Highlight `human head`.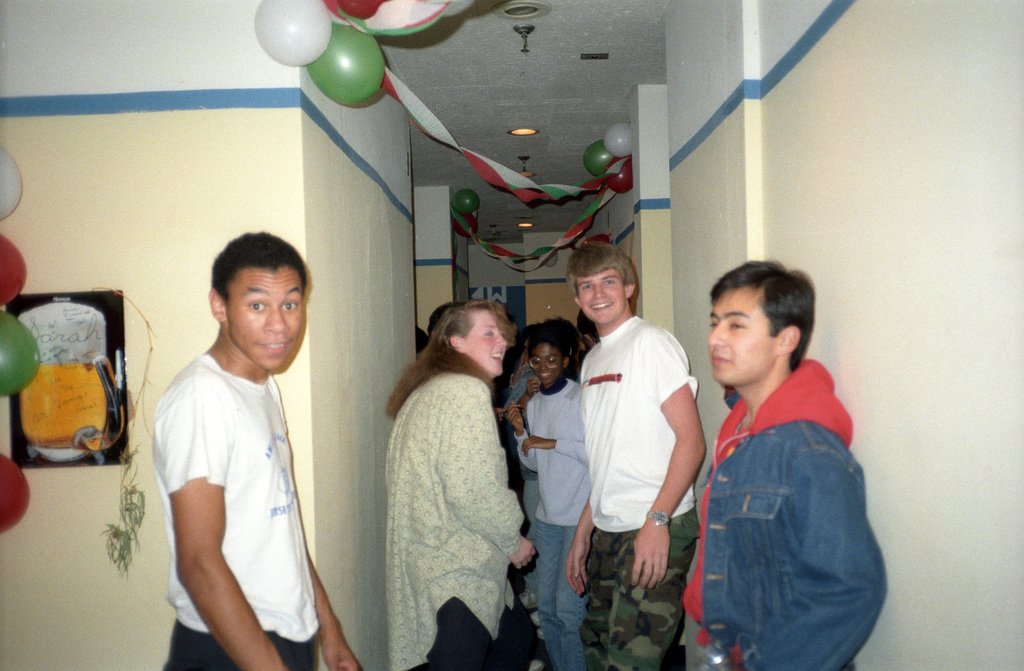
Highlighted region: <bbox>574, 245, 641, 324</bbox>.
